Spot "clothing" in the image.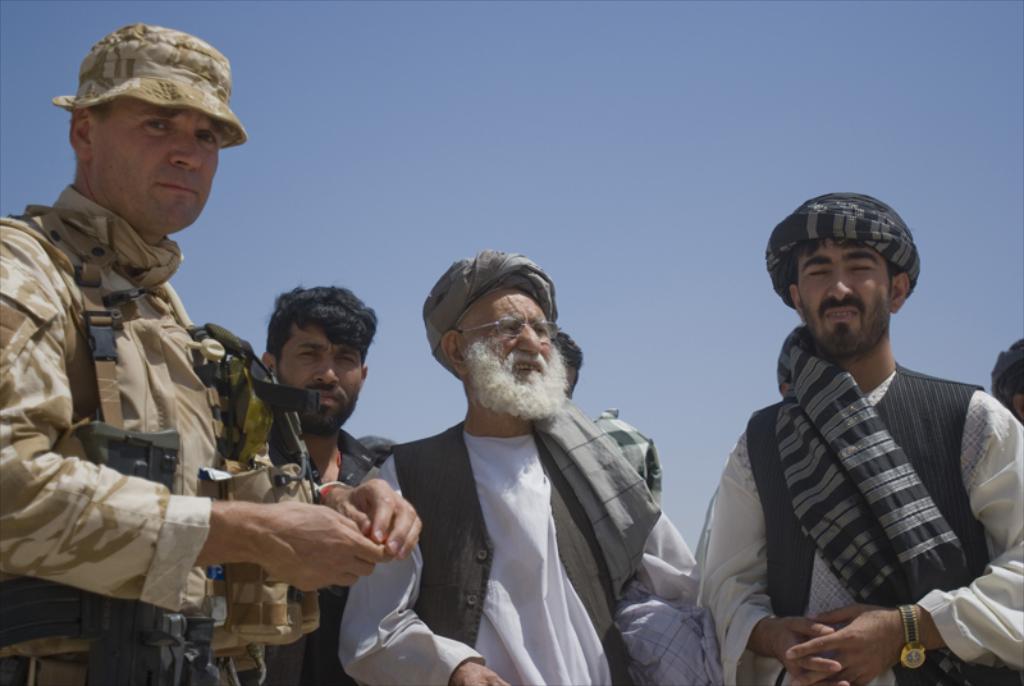
"clothing" found at select_region(695, 293, 1006, 676).
